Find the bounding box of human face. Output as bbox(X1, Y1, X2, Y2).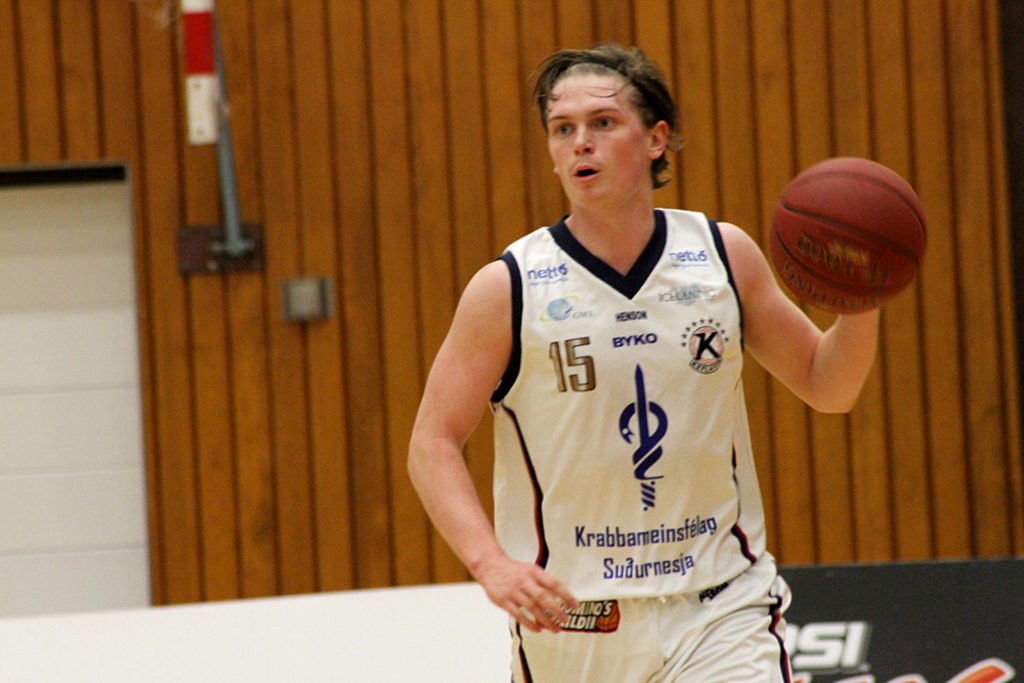
bbox(548, 73, 648, 206).
